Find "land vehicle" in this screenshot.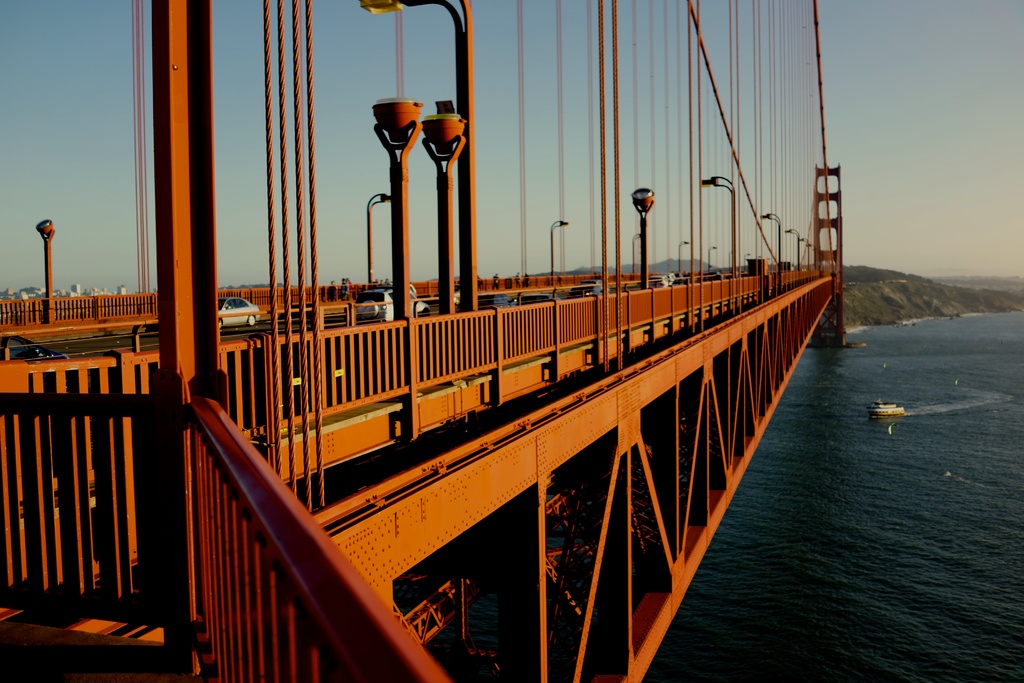
The bounding box for "land vehicle" is [left=0, top=334, right=65, bottom=360].
